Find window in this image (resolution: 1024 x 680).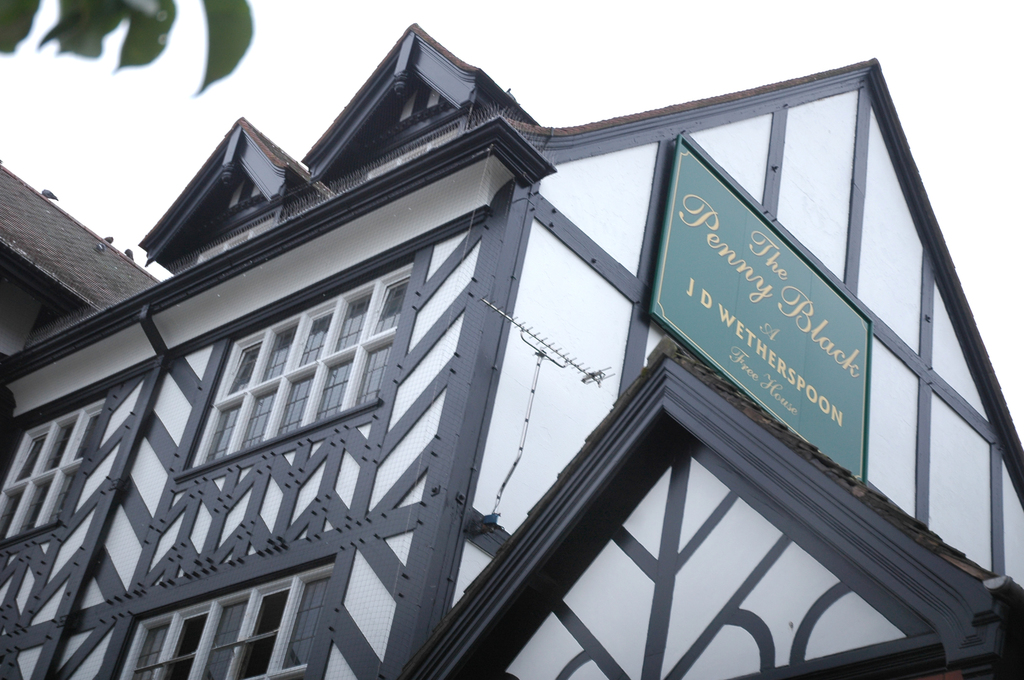
rect(177, 252, 413, 480).
